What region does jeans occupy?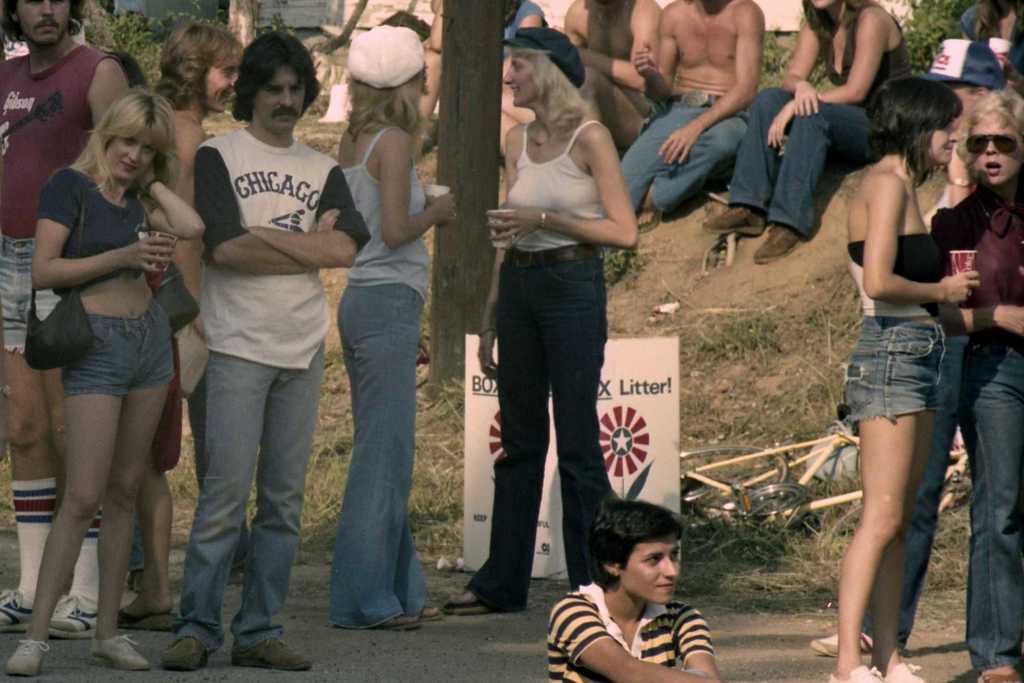
(left=729, top=85, right=879, bottom=236).
